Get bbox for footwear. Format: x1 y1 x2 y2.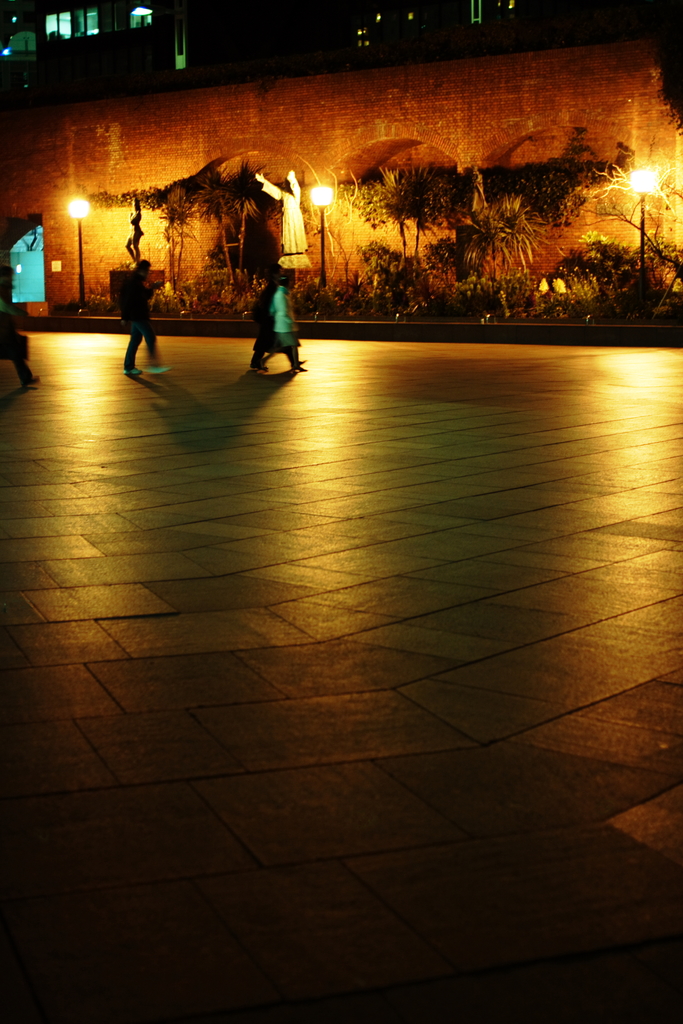
147 362 169 373.
